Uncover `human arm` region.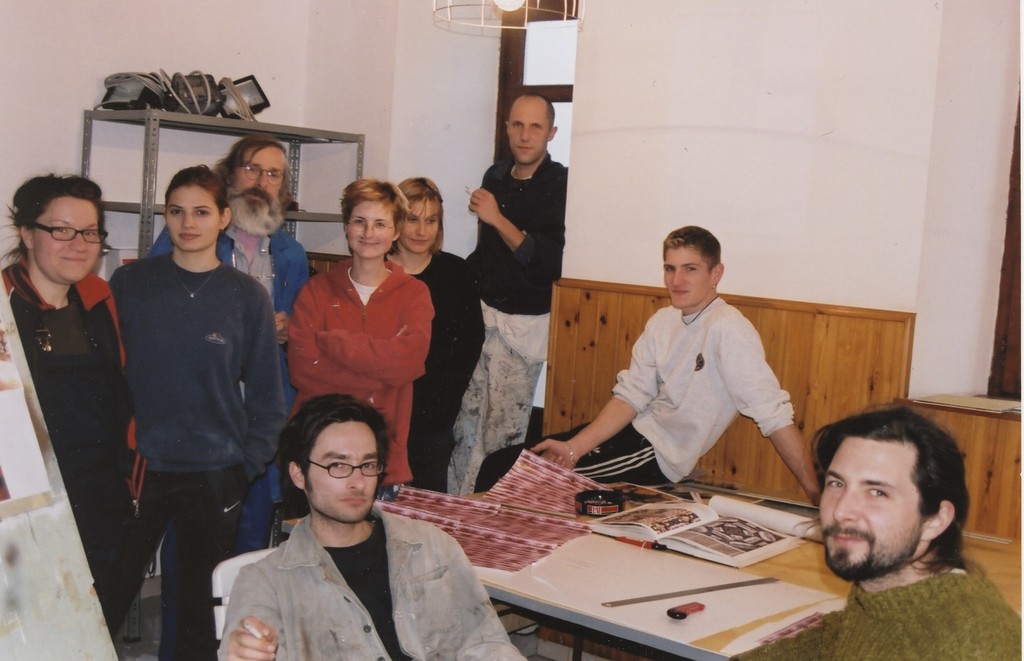
Uncovered: pyautogui.locateOnScreen(287, 275, 390, 387).
